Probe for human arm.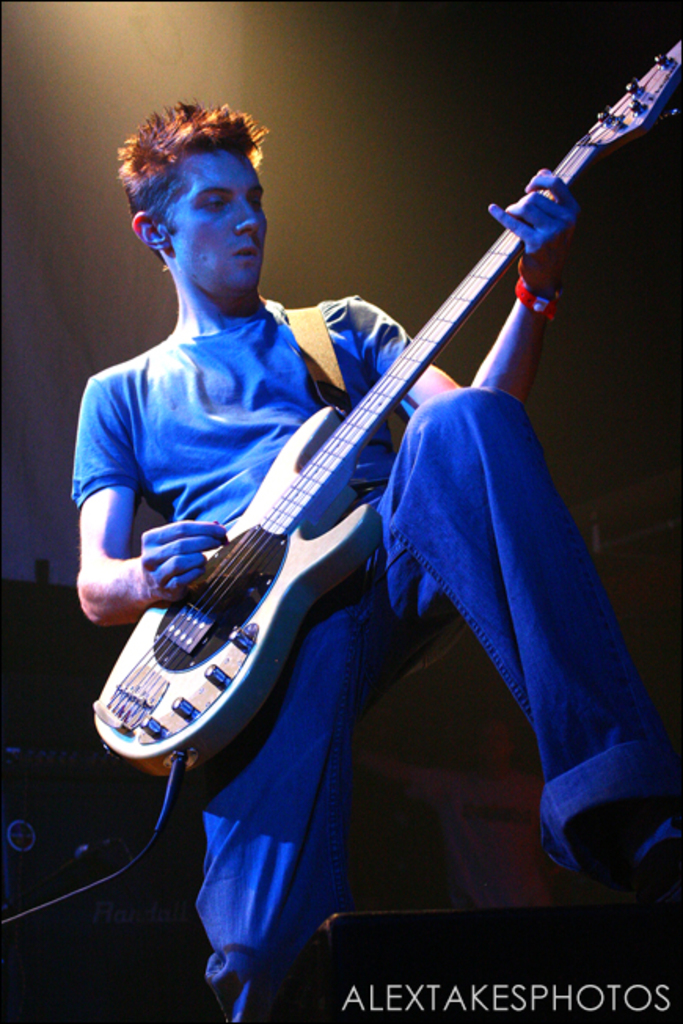
Probe result: bbox=[64, 444, 171, 663].
